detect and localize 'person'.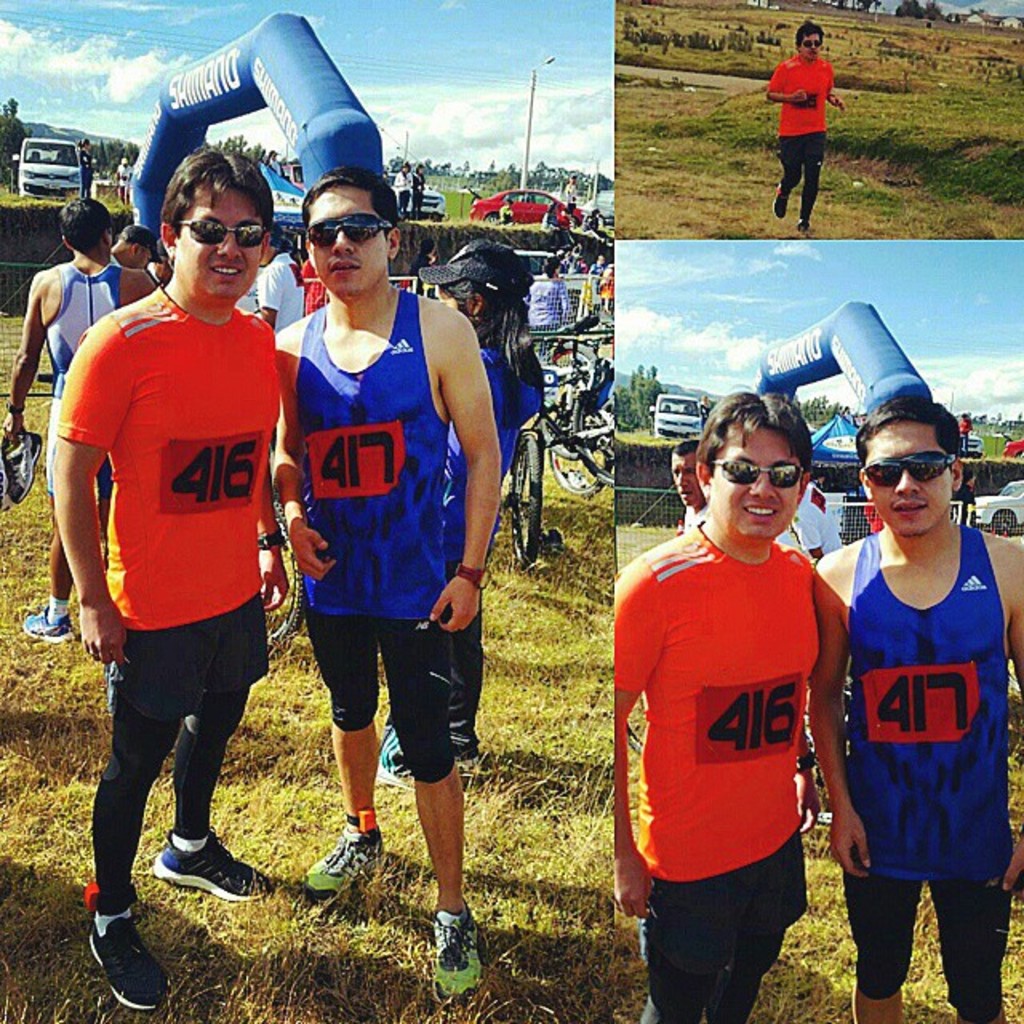
Localized at l=950, t=461, r=978, b=528.
